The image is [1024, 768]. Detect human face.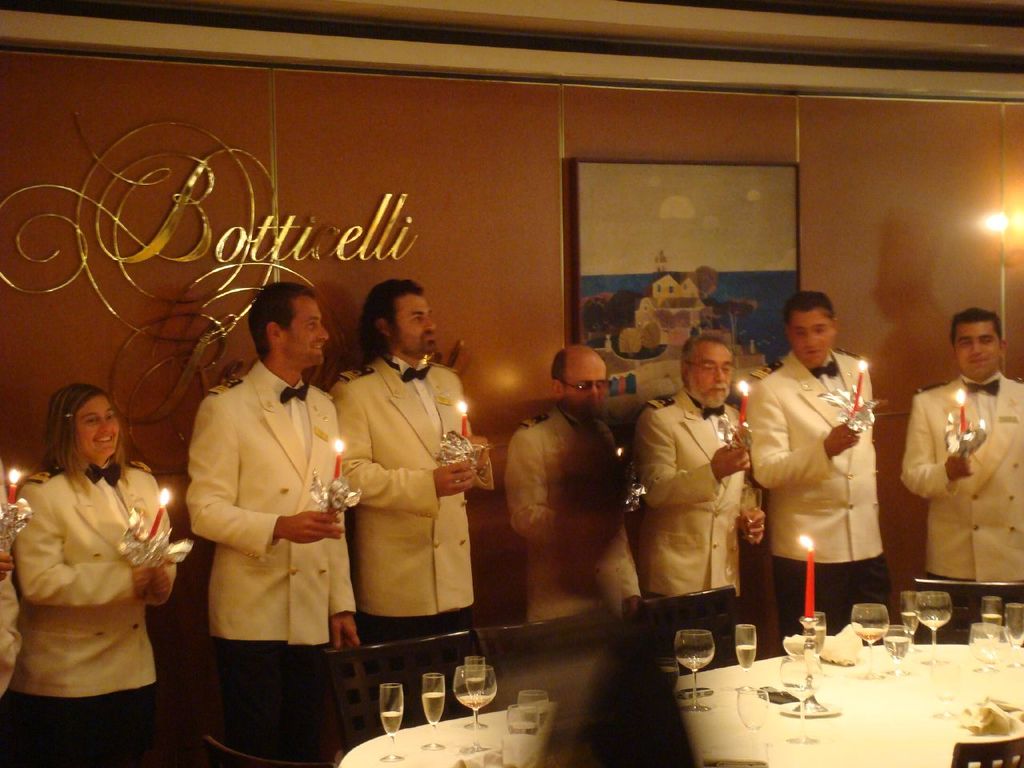
Detection: {"left": 389, "top": 292, "right": 434, "bottom": 355}.
